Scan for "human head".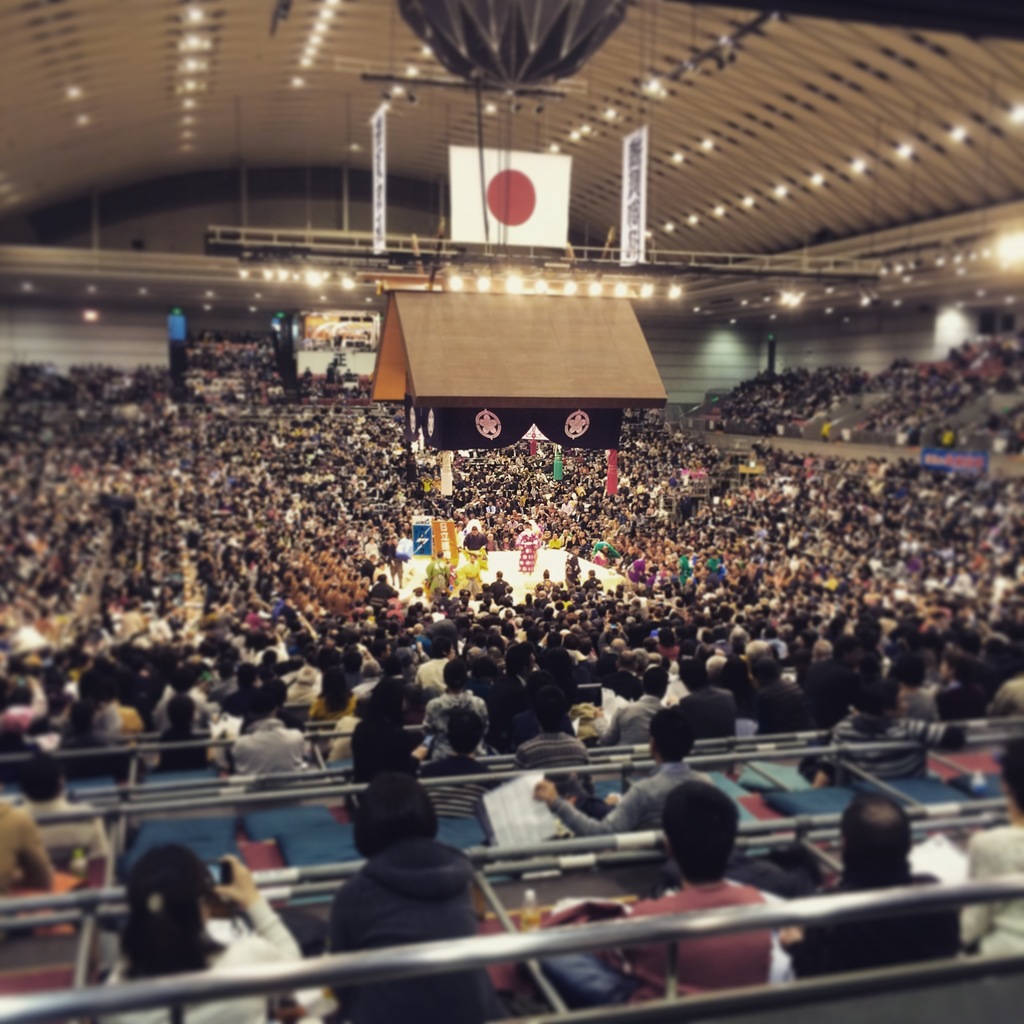
Scan result: {"left": 357, "top": 776, "right": 438, "bottom": 847}.
